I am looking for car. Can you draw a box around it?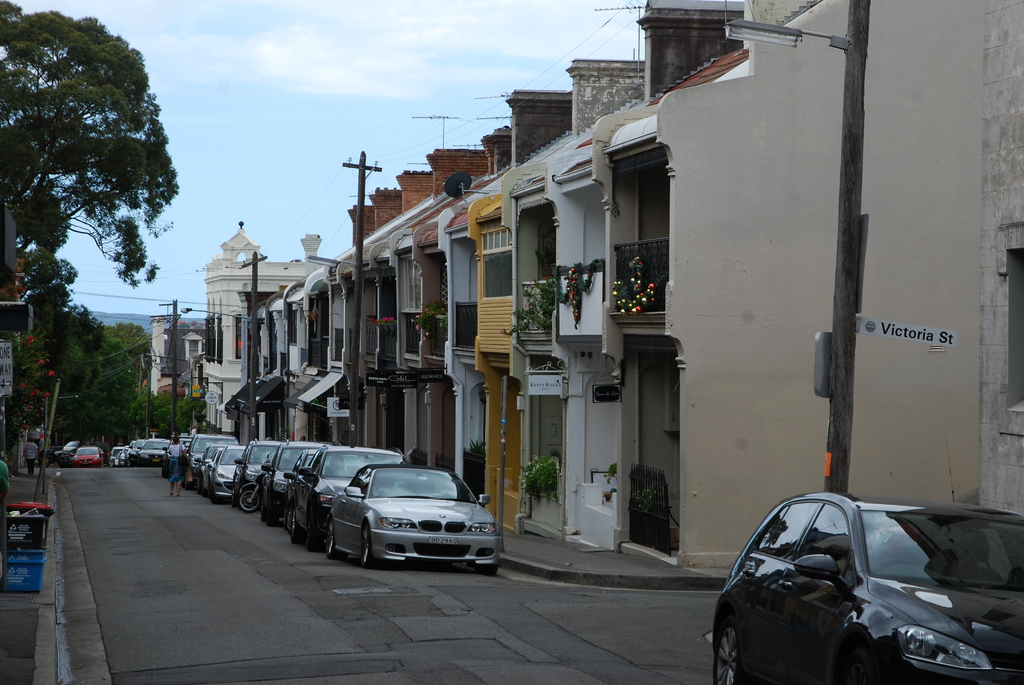
Sure, the bounding box is Rect(710, 434, 1023, 684).
